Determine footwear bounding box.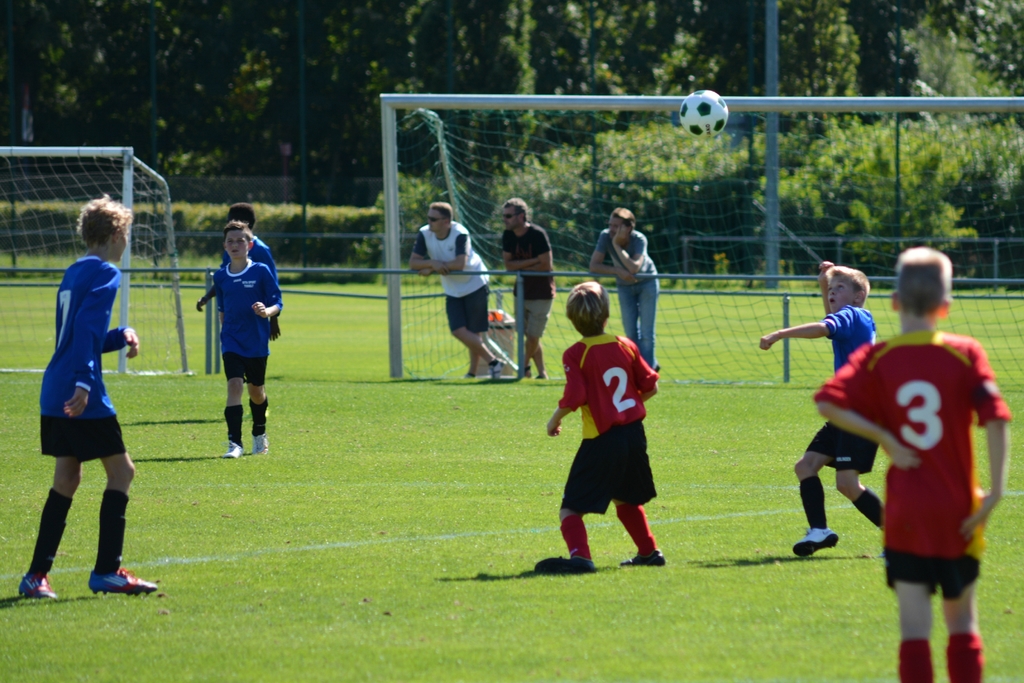
Determined: (529, 552, 598, 576).
